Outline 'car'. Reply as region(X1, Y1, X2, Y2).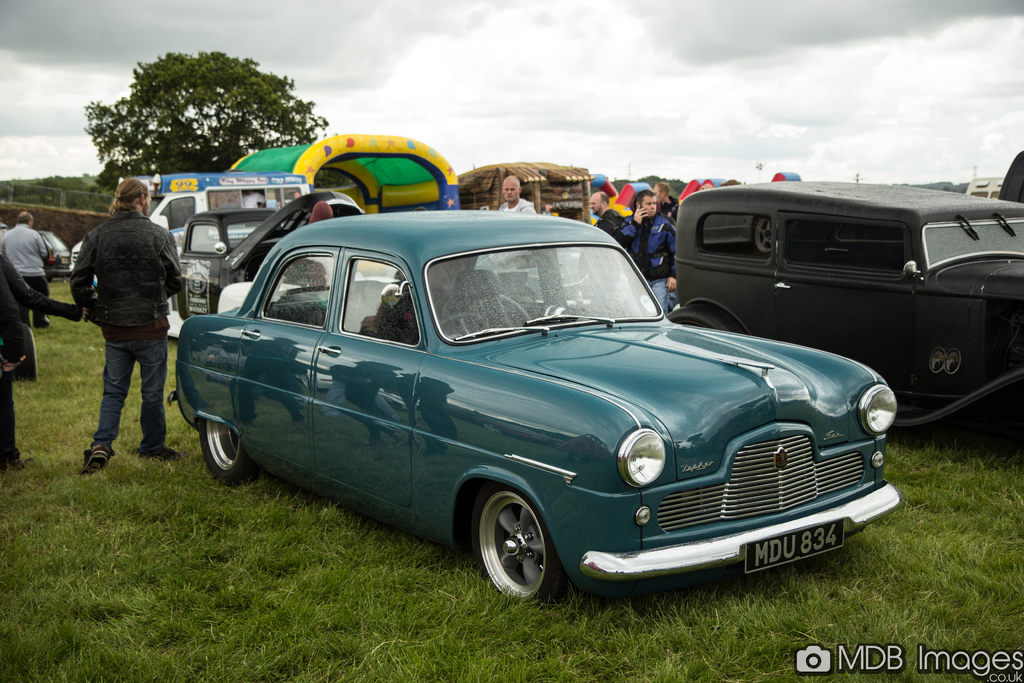
region(170, 217, 895, 608).
